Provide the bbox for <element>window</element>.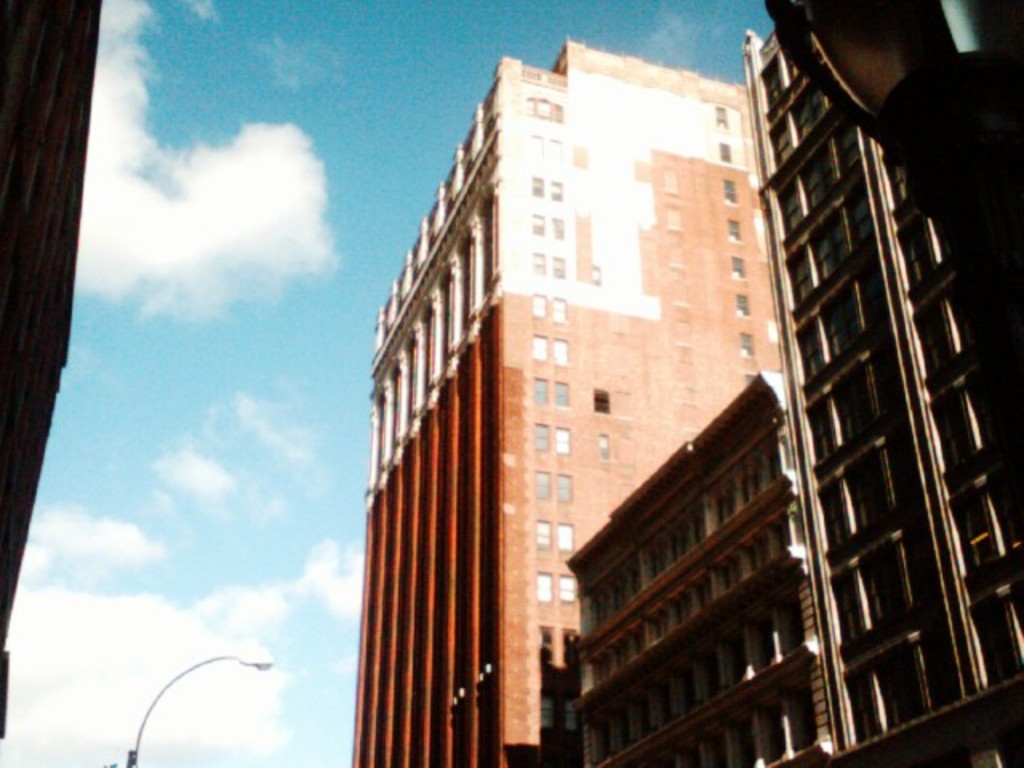
bbox=(536, 469, 546, 494).
